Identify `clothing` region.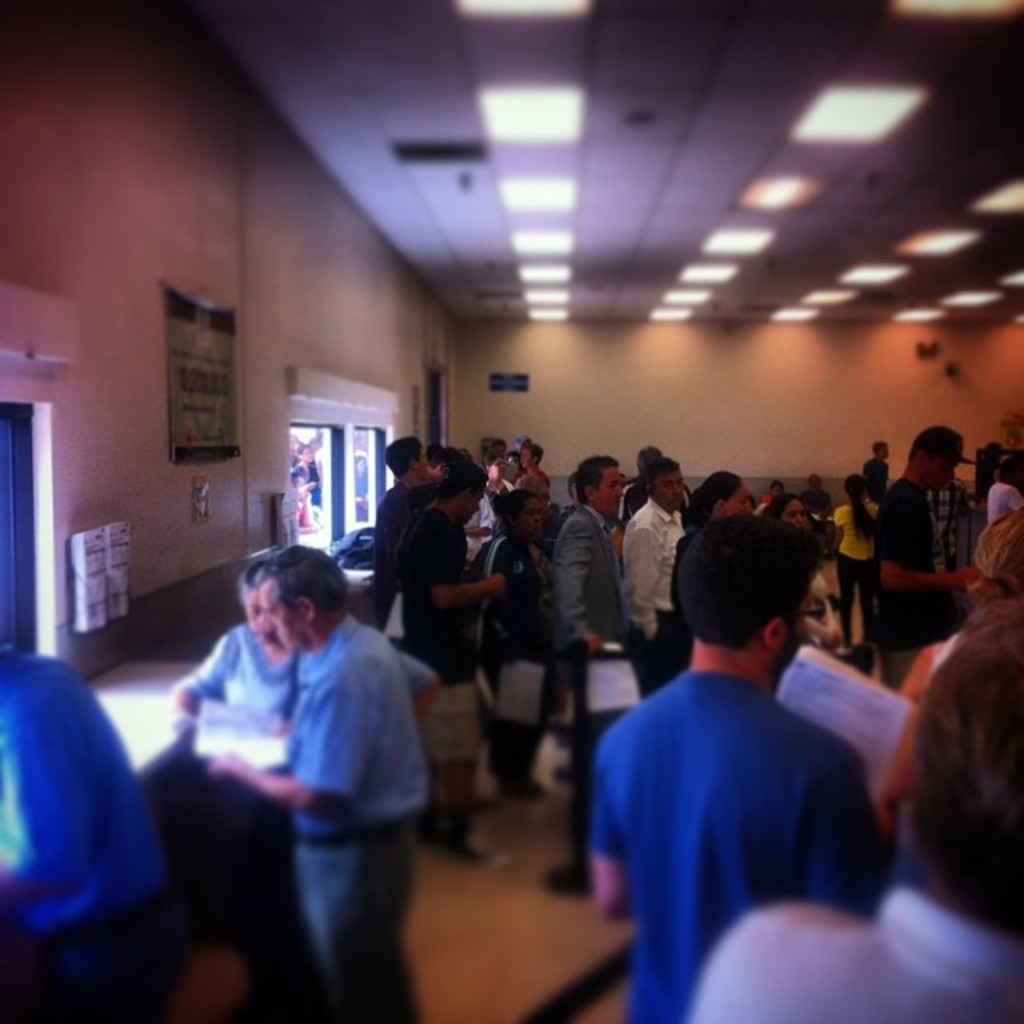
Region: (867, 482, 954, 670).
